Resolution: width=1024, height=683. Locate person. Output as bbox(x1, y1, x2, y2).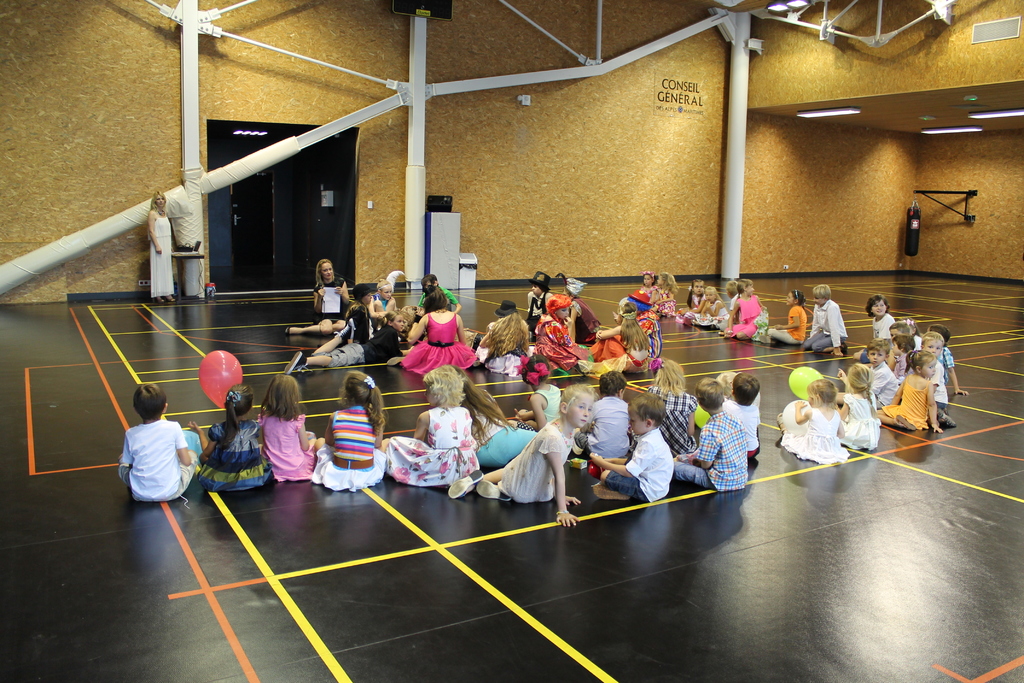
bbox(824, 358, 882, 449).
